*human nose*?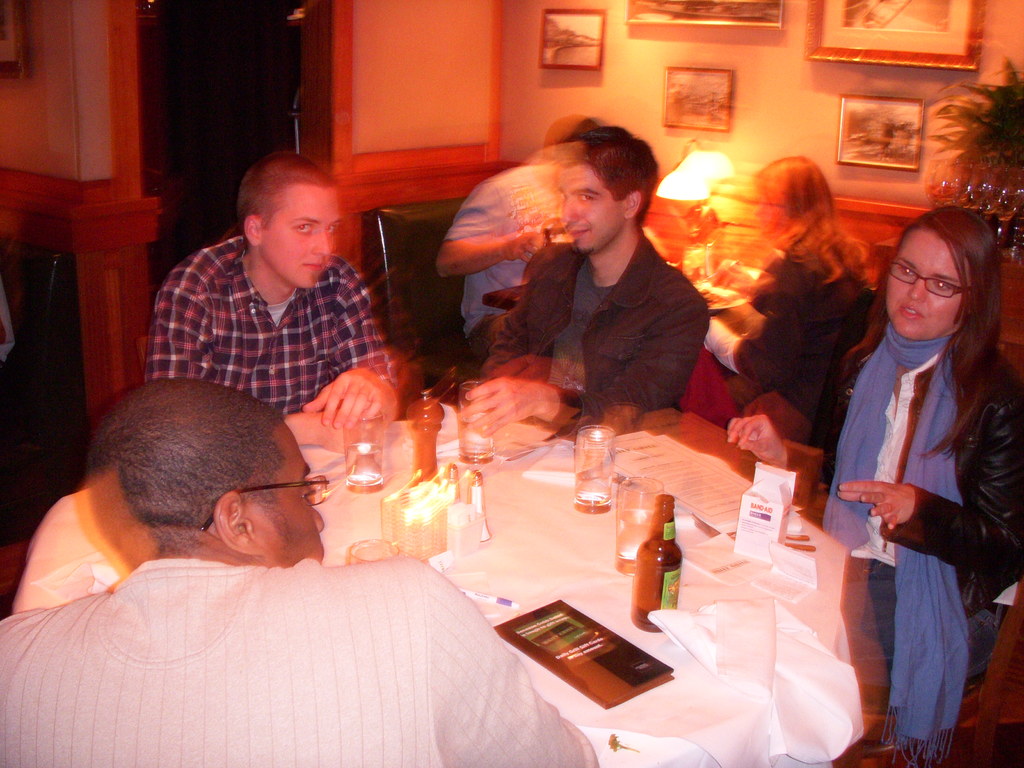
[x1=903, y1=276, x2=924, y2=301]
